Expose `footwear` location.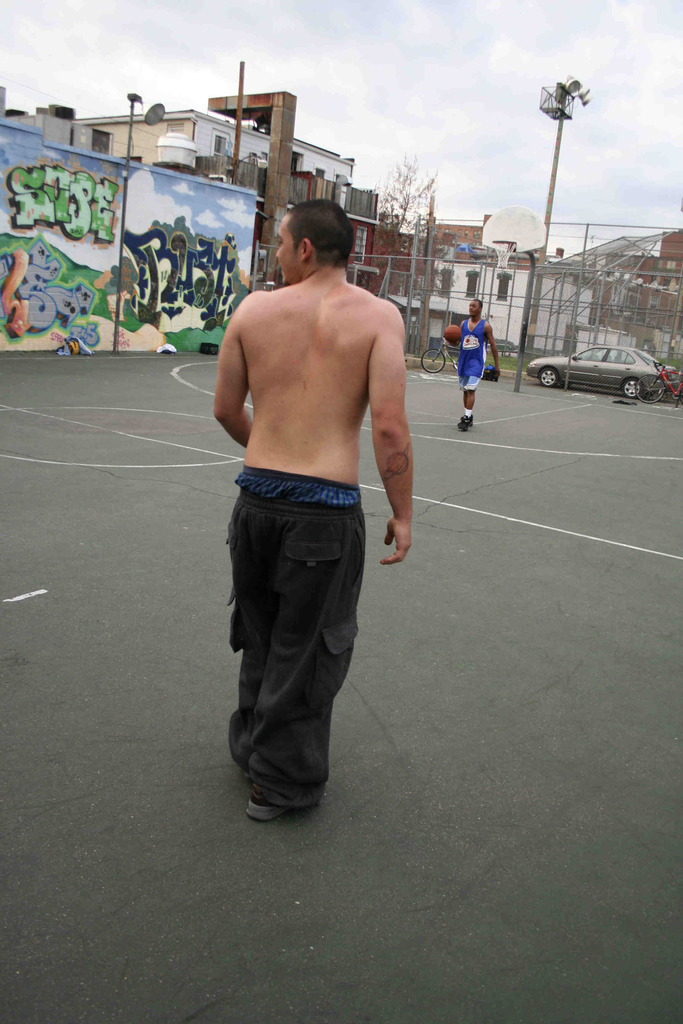
Exposed at 238, 760, 329, 825.
